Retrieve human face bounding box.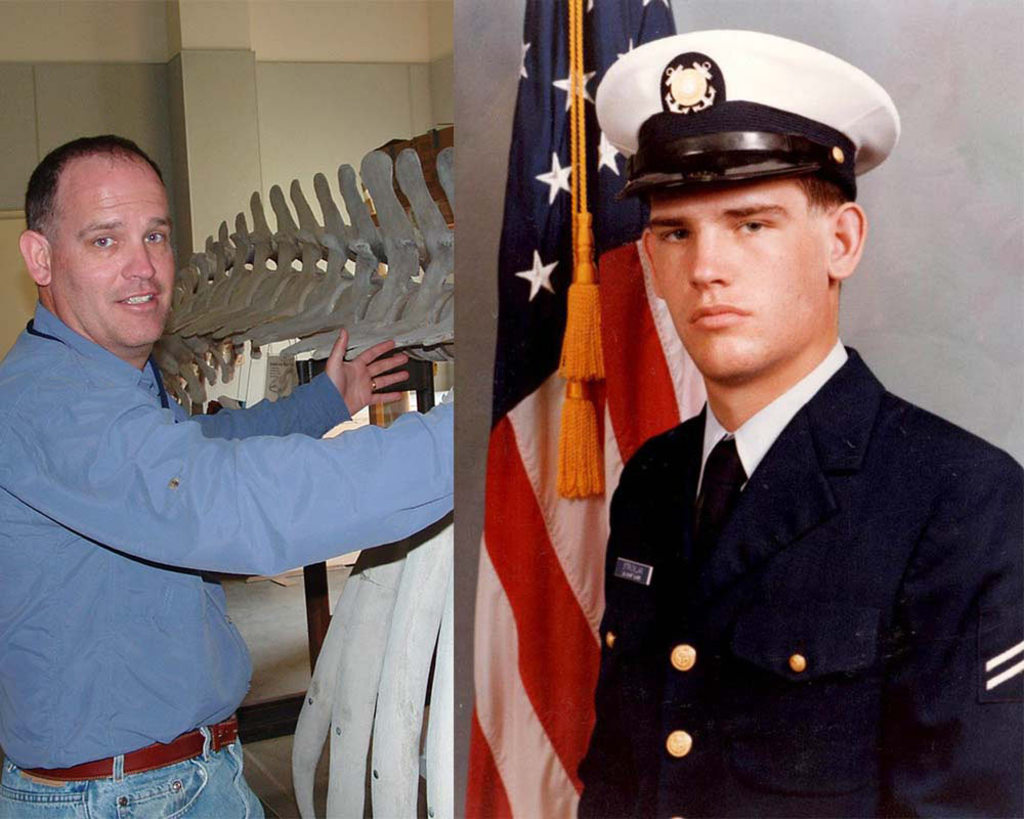
Bounding box: [50, 174, 174, 347].
